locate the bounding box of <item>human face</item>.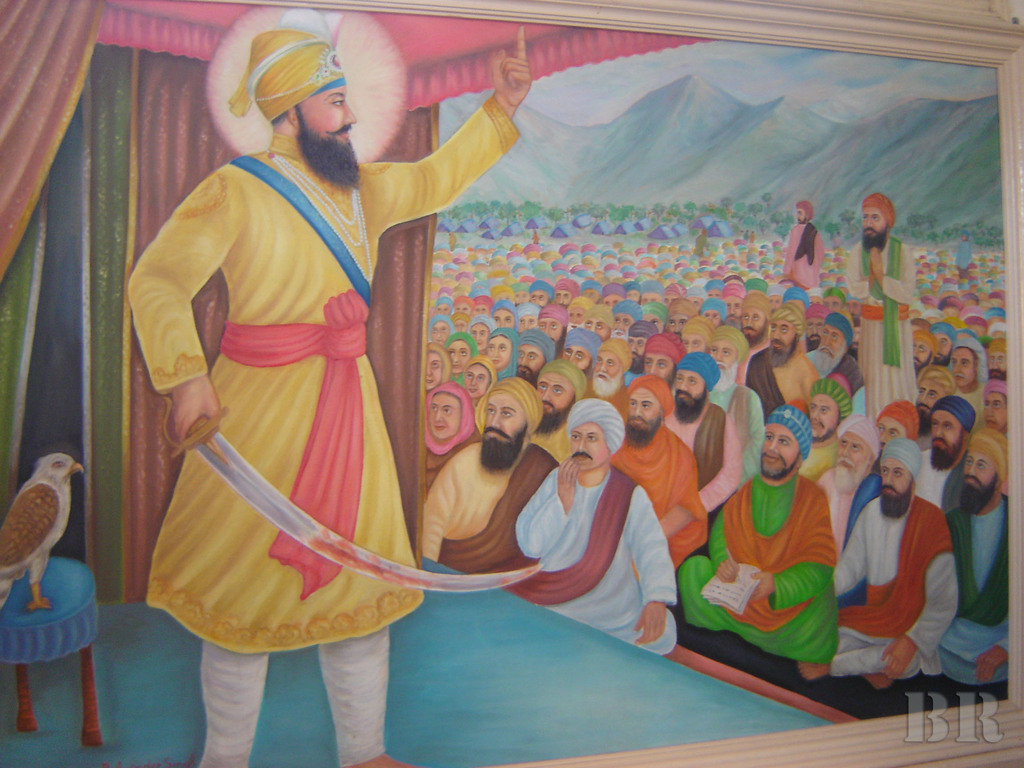
Bounding box: bbox=(794, 206, 805, 223).
